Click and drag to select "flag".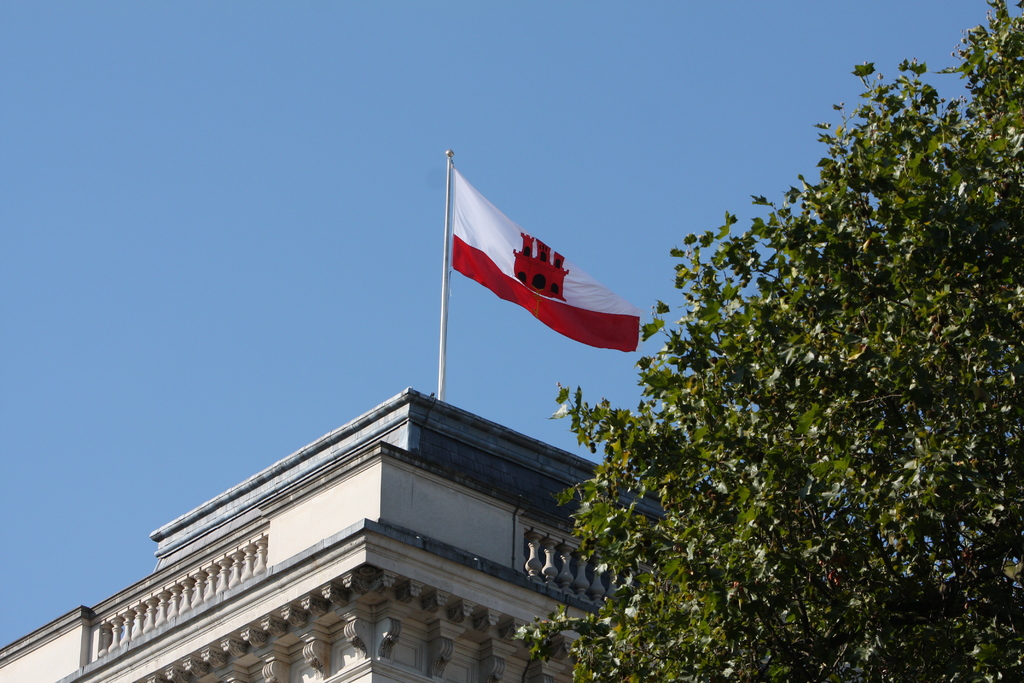
Selection: left=443, top=165, right=645, bottom=356.
